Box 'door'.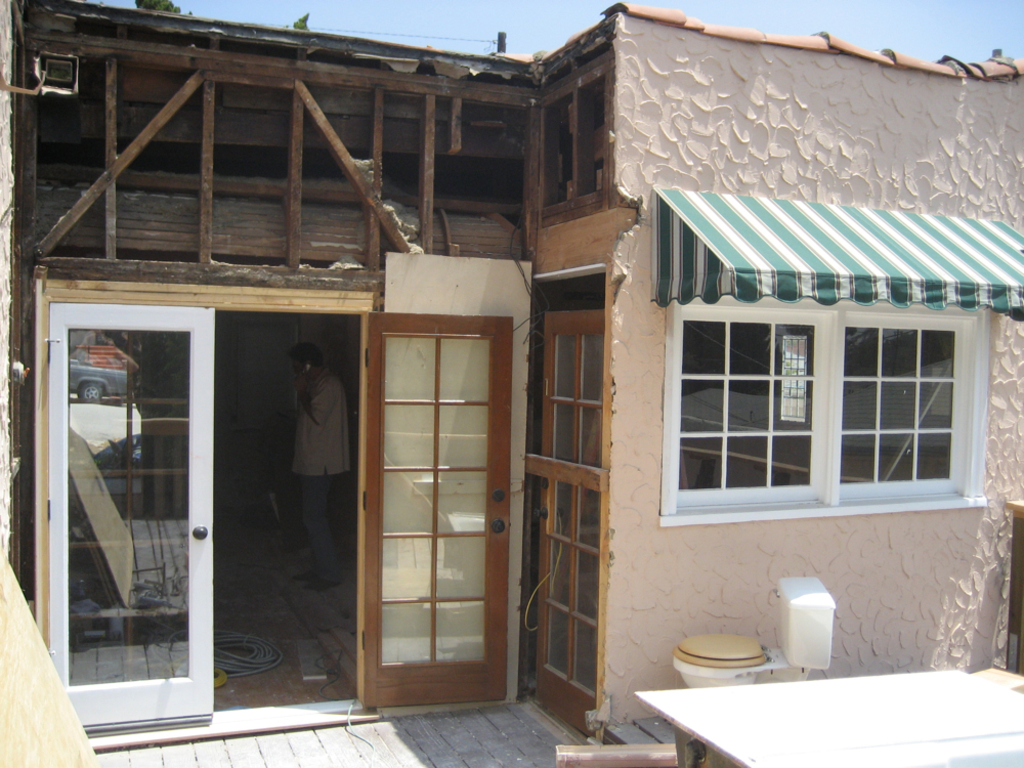
[left=48, top=300, right=213, bottom=714].
